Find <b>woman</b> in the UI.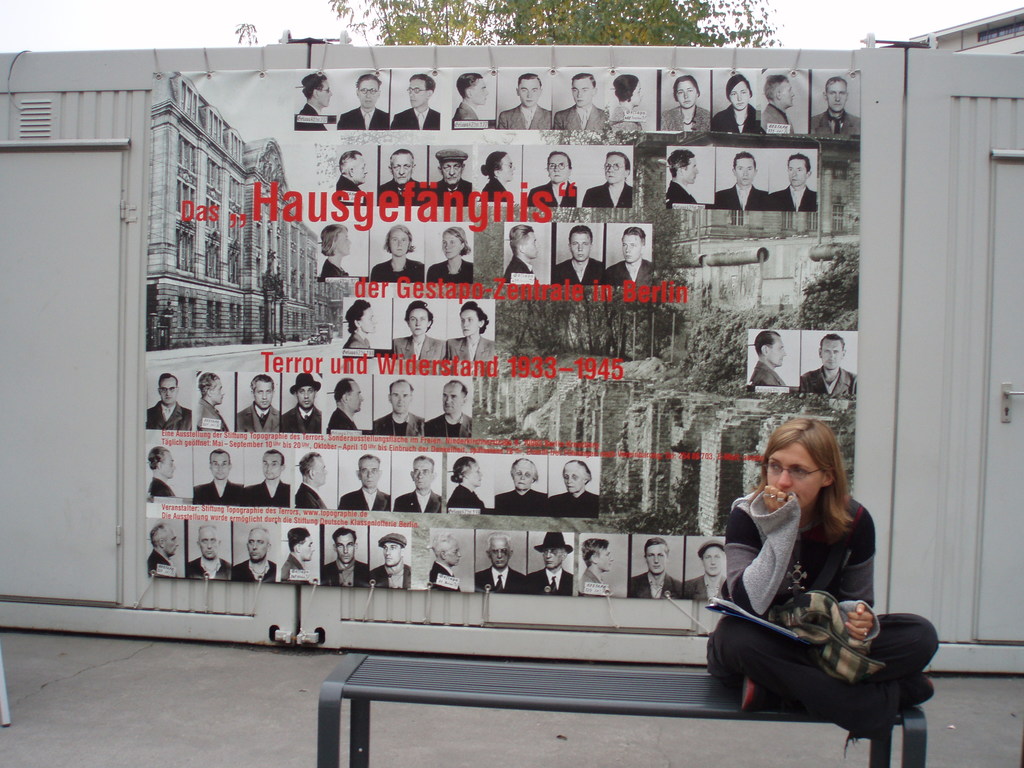
UI element at left=446, top=299, right=495, bottom=364.
